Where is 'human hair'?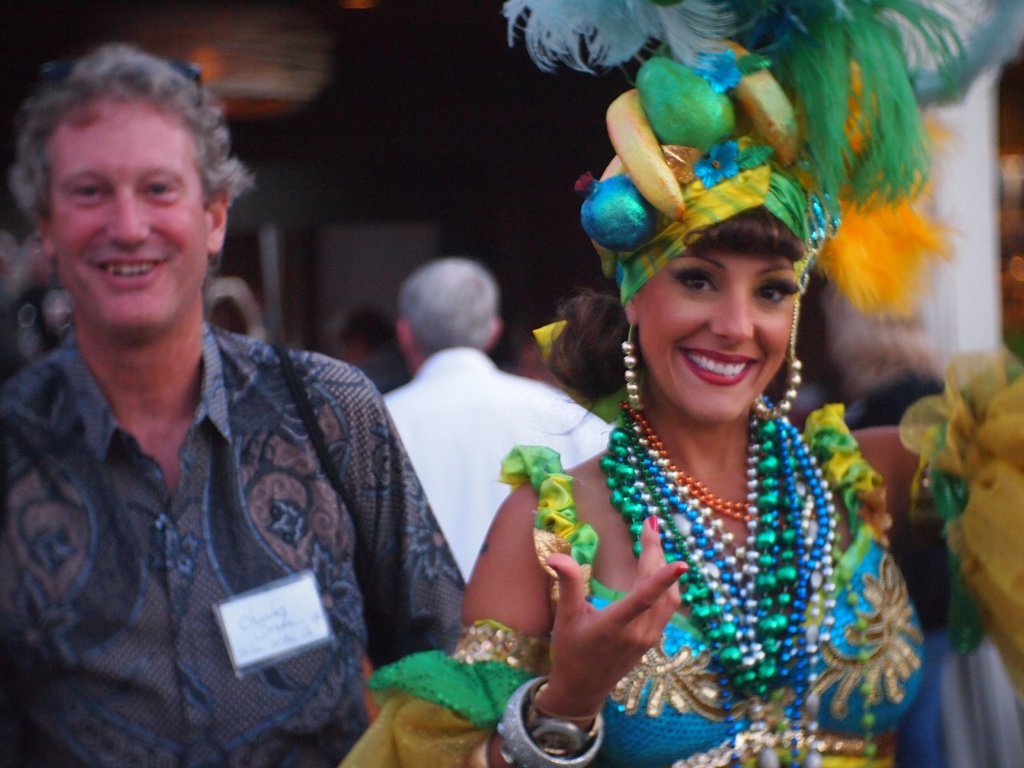
<box>19,40,258,224</box>.
